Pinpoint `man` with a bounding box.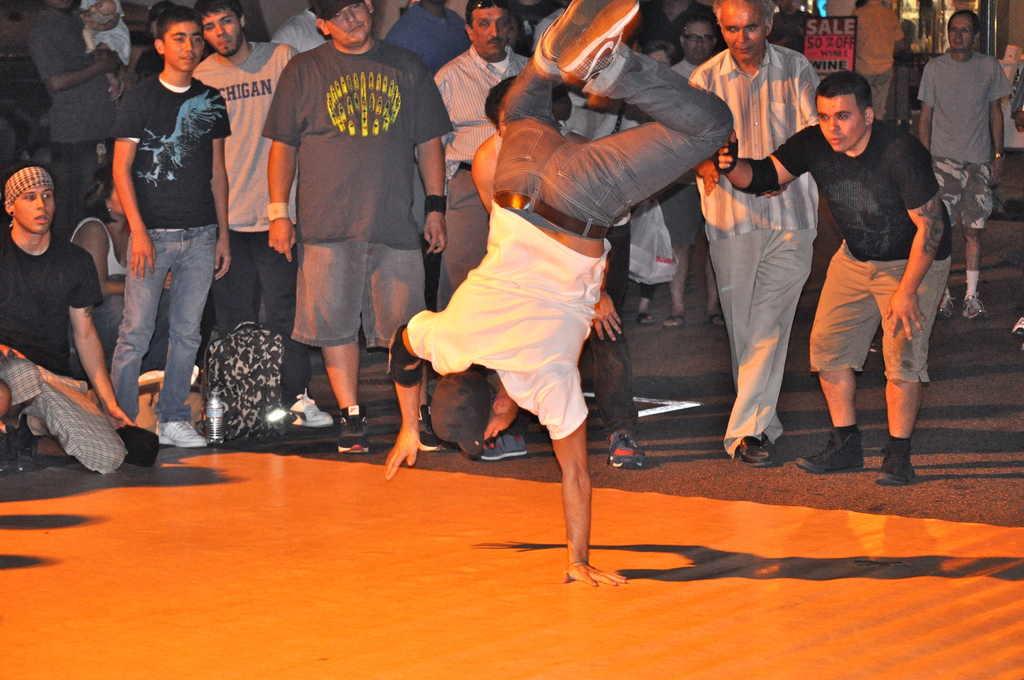
BBox(110, 13, 230, 449).
